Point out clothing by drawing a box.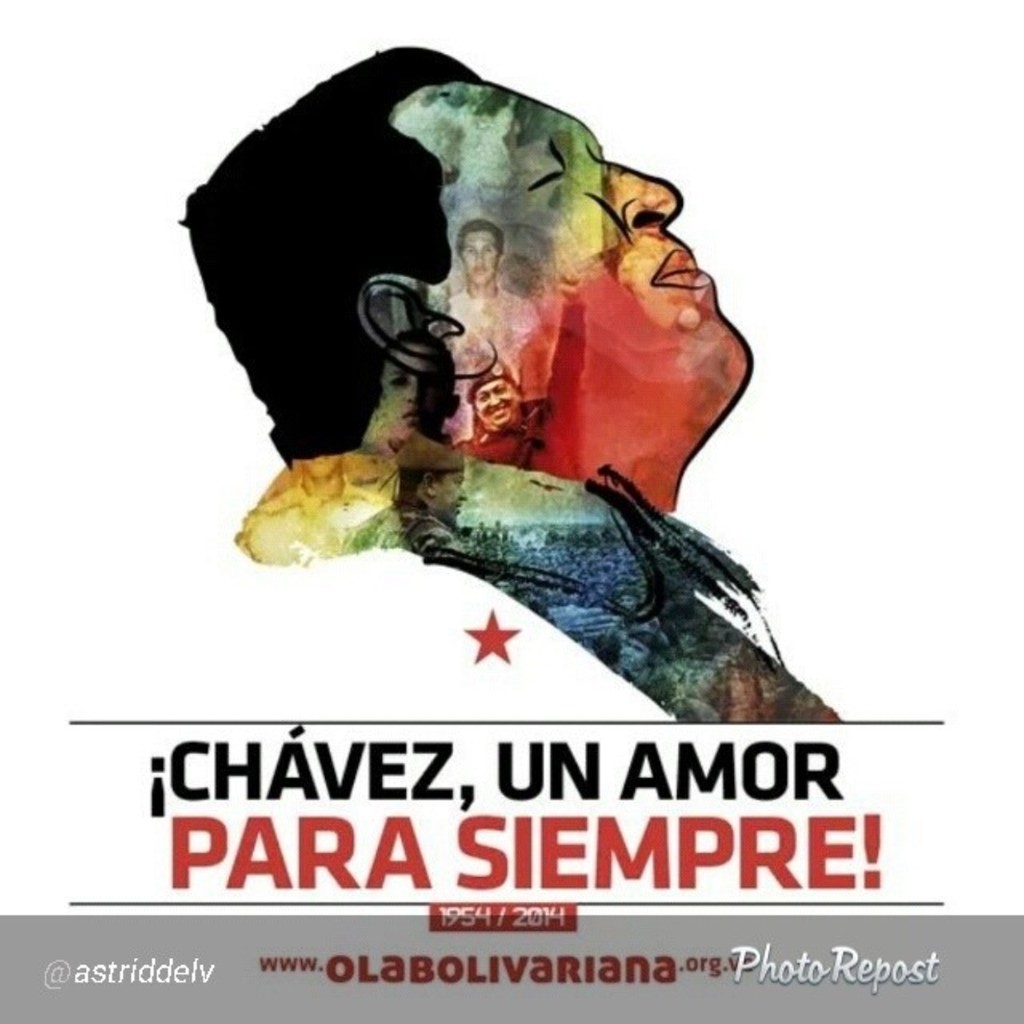
[461,395,549,467].
